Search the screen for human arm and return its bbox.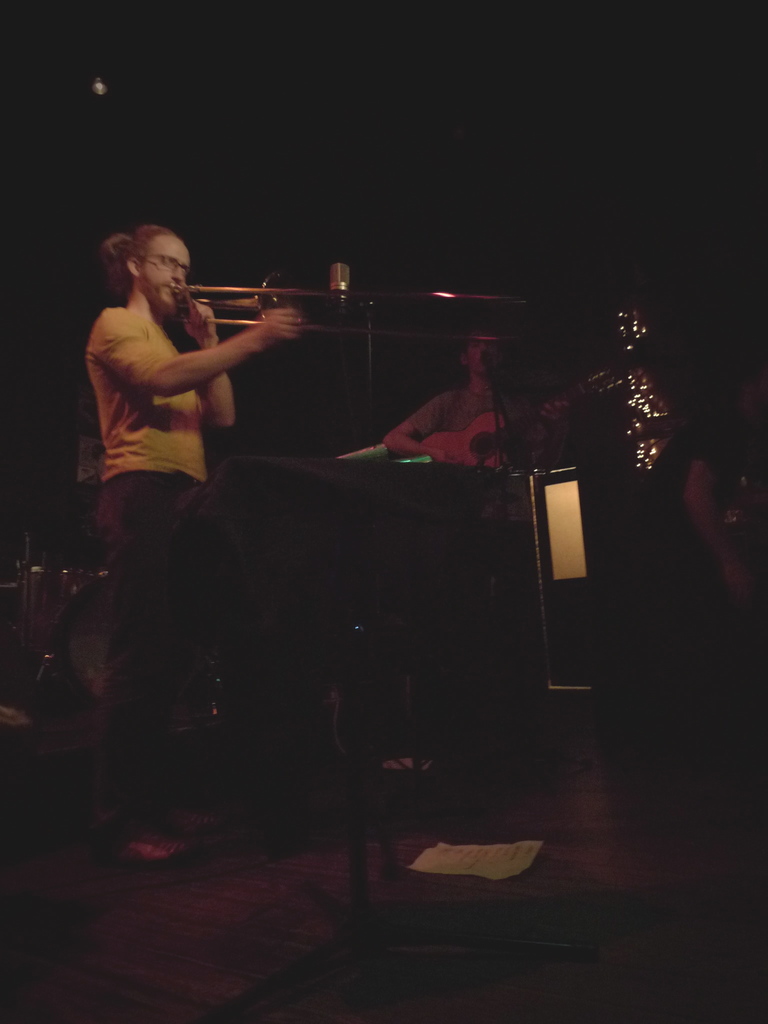
Found: l=184, t=300, r=236, b=428.
